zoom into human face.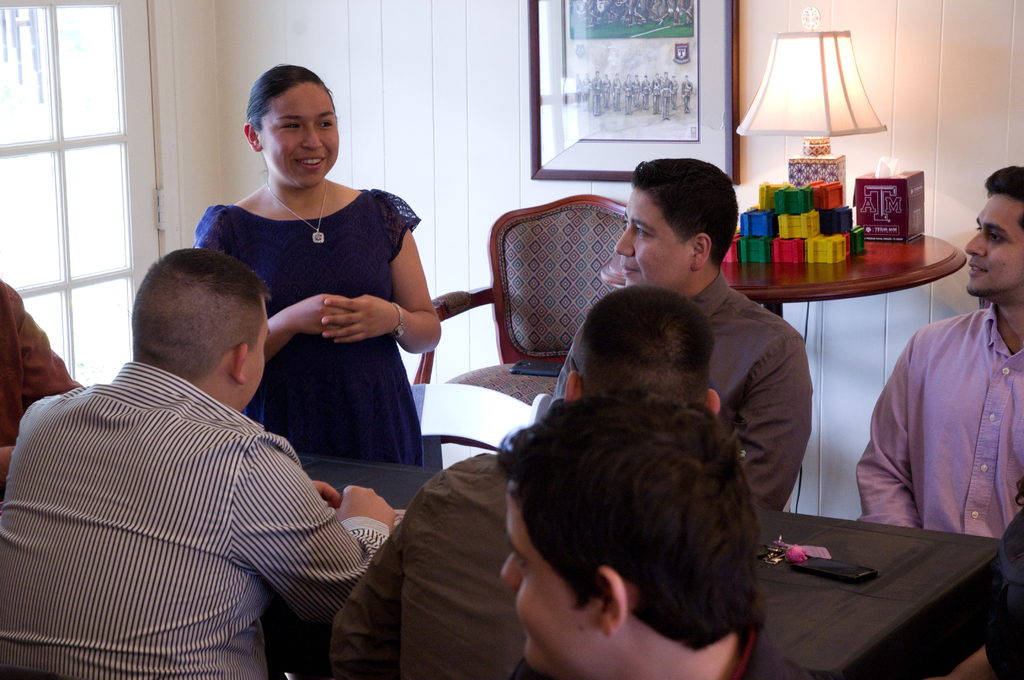
Zoom target: (left=252, top=304, right=273, bottom=406).
